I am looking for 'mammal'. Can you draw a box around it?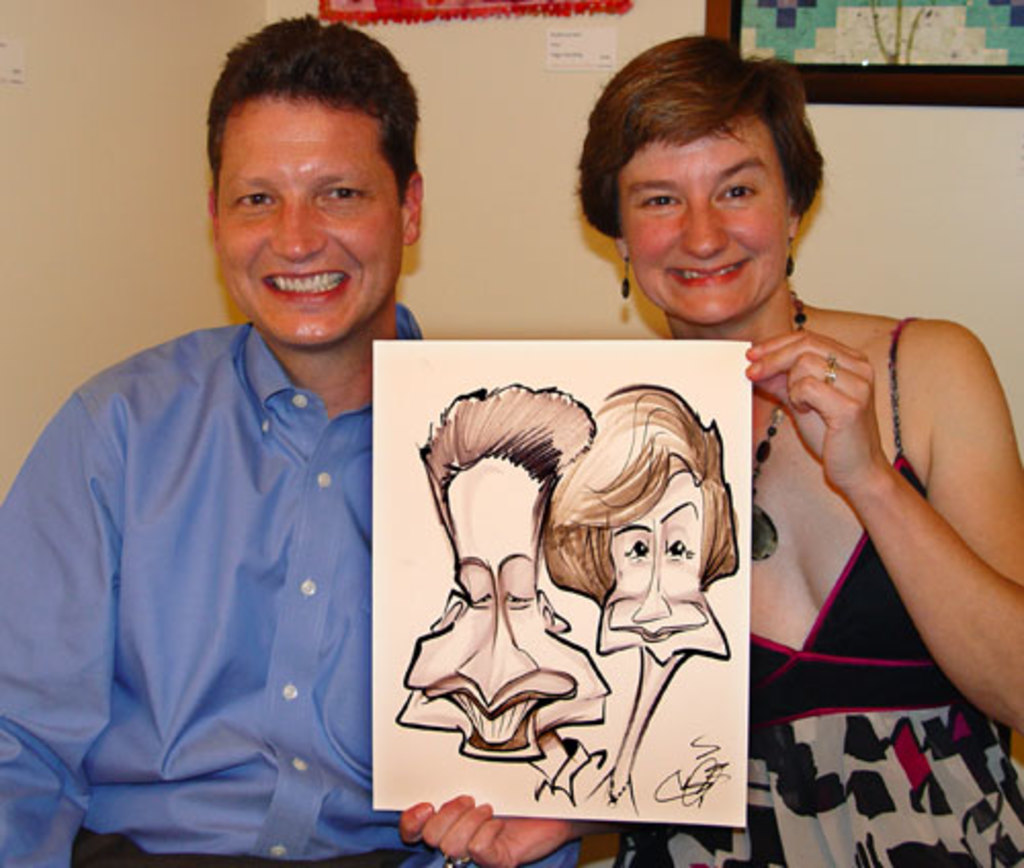
Sure, the bounding box is detection(25, 66, 496, 852).
